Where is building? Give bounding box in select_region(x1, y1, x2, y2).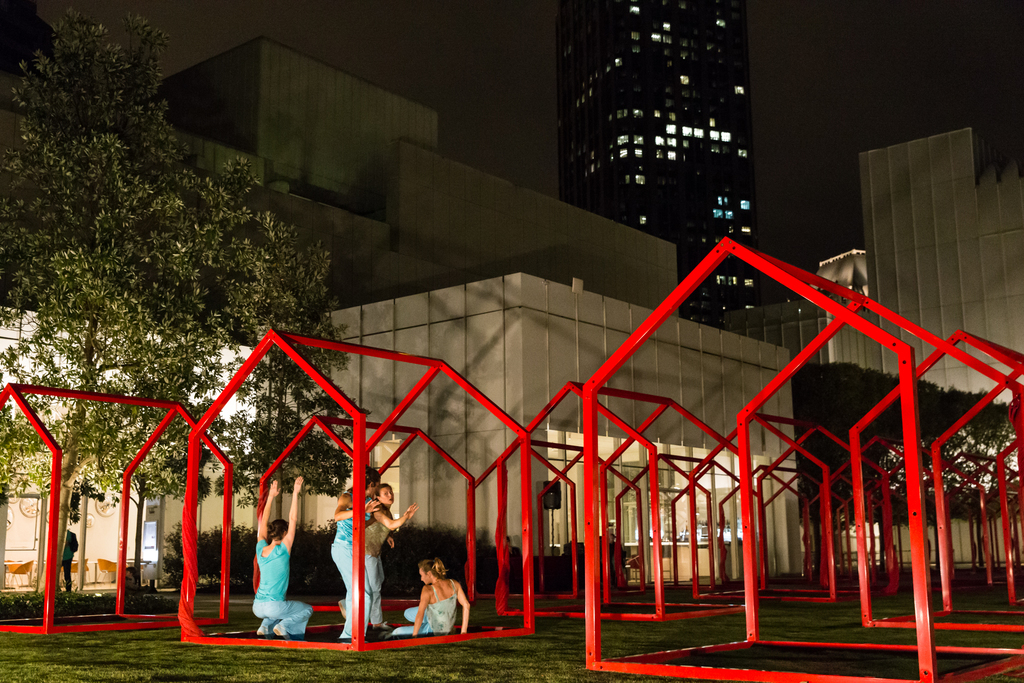
select_region(555, 0, 766, 323).
